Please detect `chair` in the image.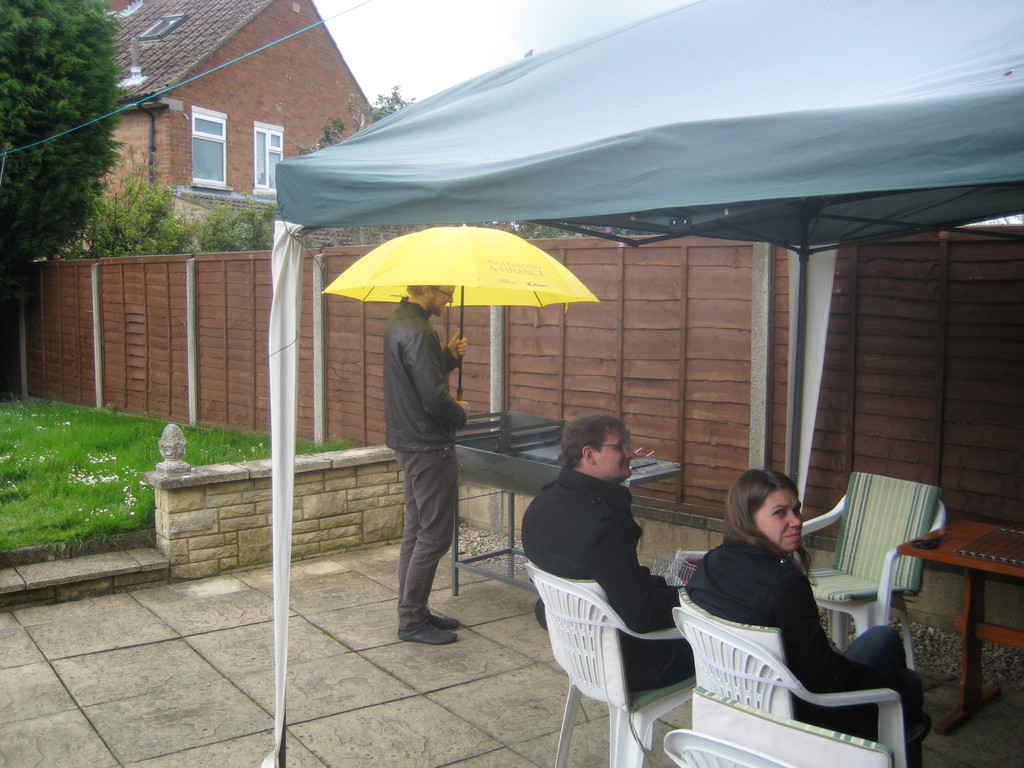
(660, 726, 793, 767).
